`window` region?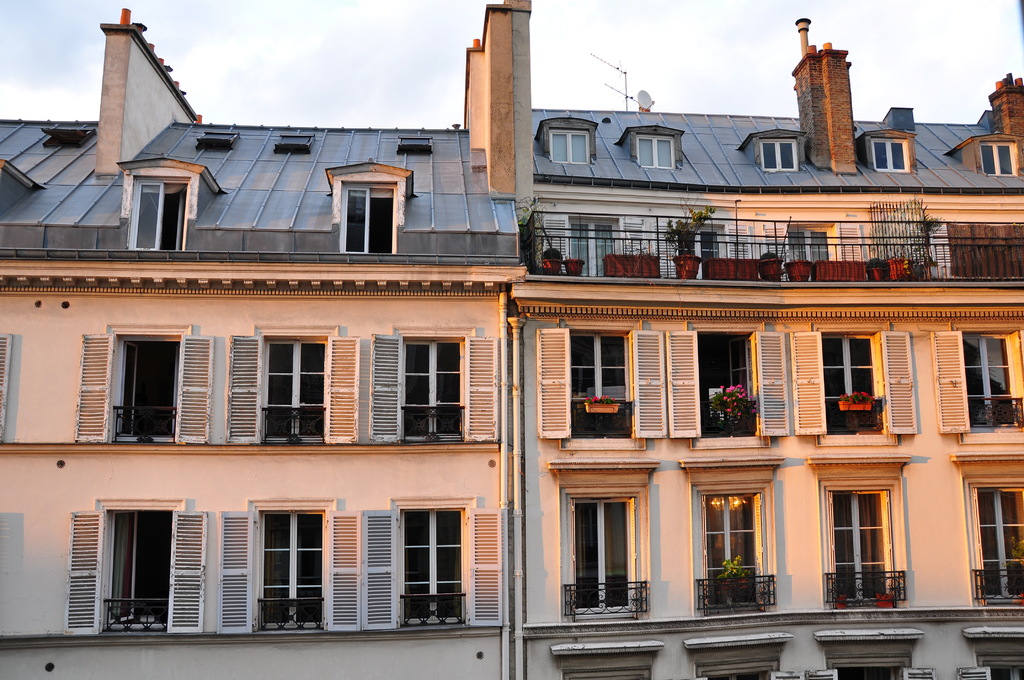
[689, 487, 781, 611]
